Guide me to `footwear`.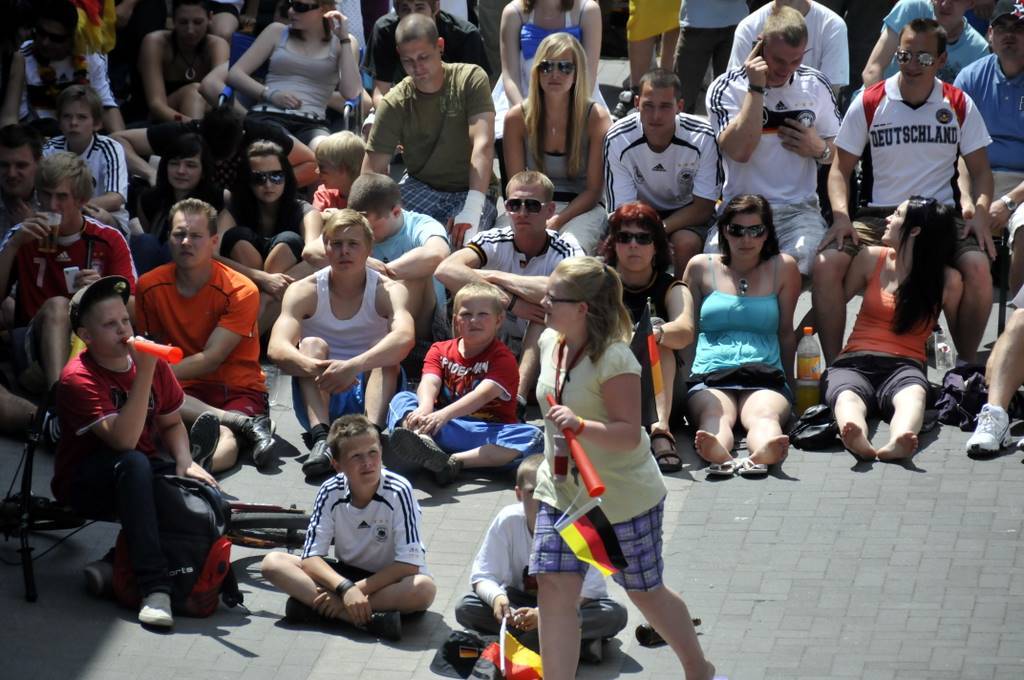
Guidance: <box>359,606,394,638</box>.
